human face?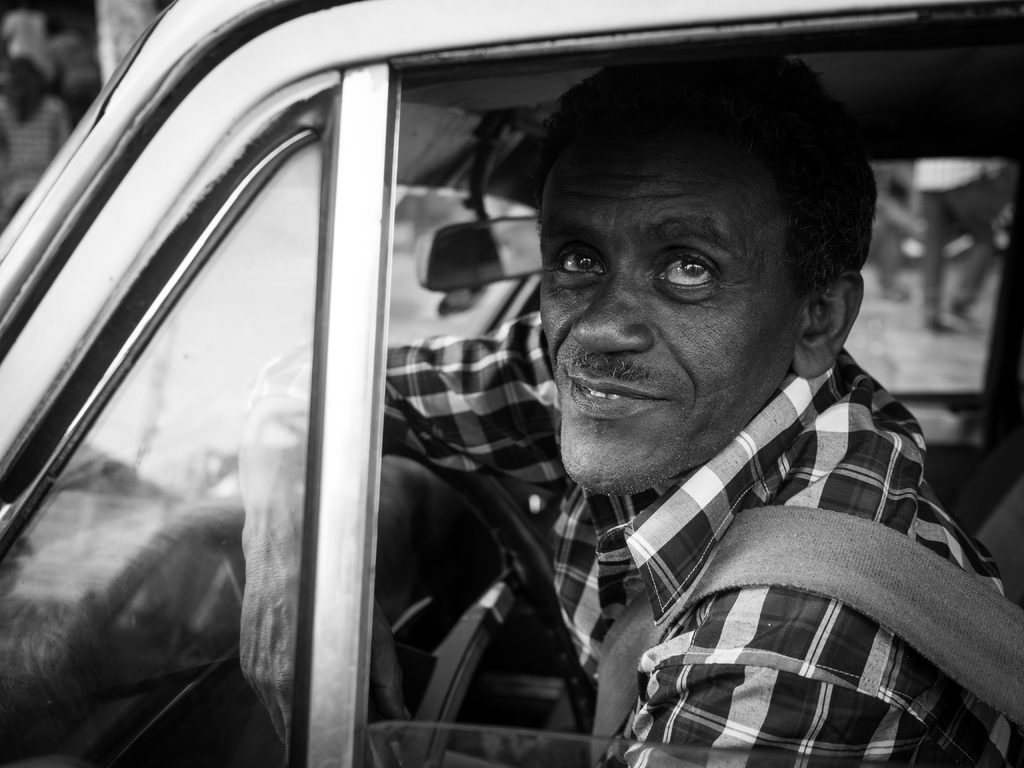
<region>540, 109, 801, 490</region>
